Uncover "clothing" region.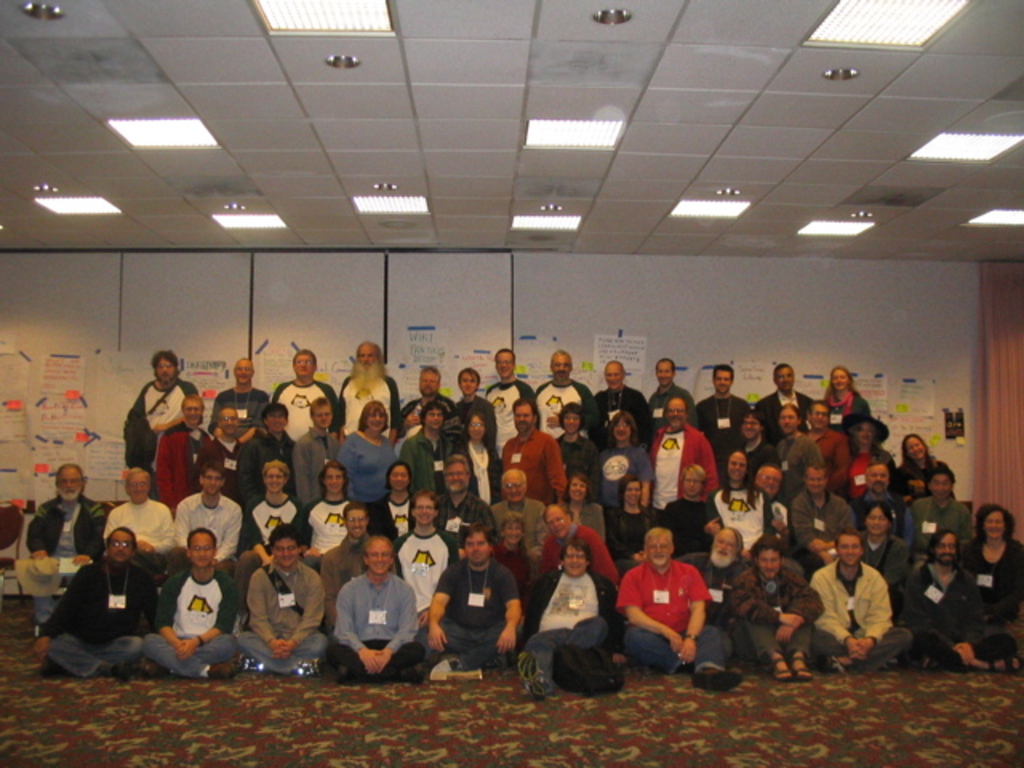
Uncovered: pyautogui.locateOnScreen(346, 365, 398, 437).
